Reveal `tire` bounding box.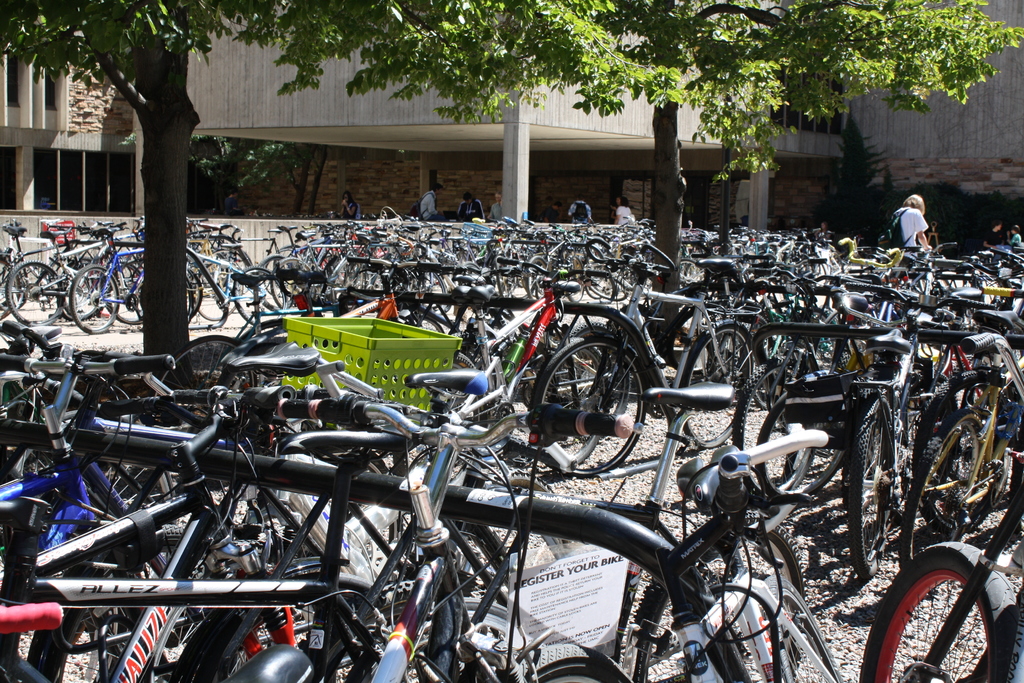
Revealed: 4/258/67/325.
